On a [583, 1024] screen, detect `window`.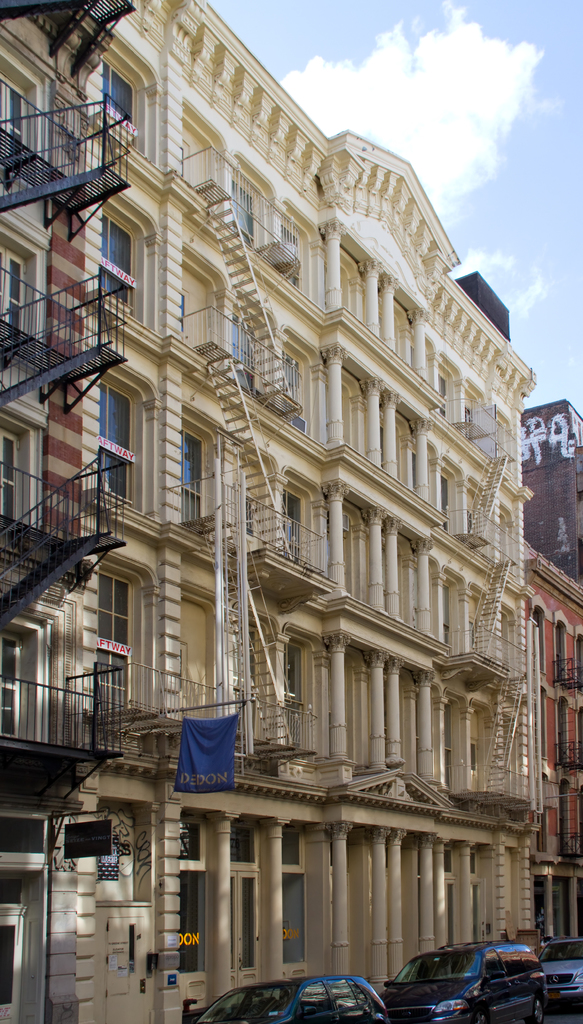
BBox(279, 809, 309, 960).
